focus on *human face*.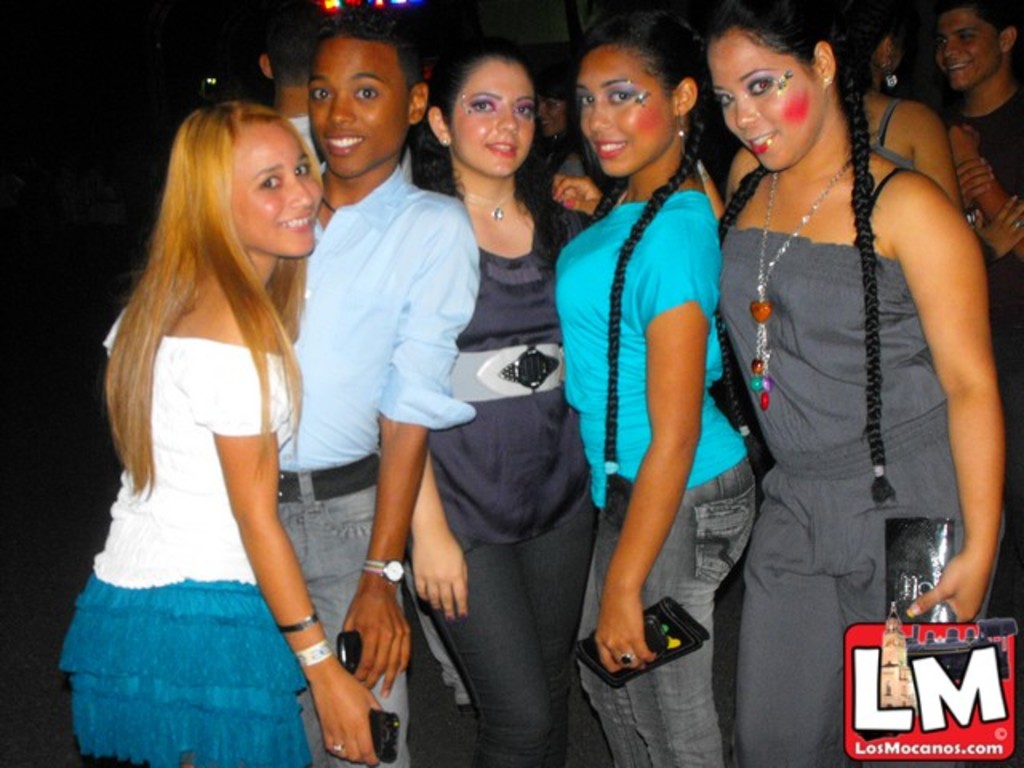
Focused at (x1=307, y1=35, x2=403, y2=171).
